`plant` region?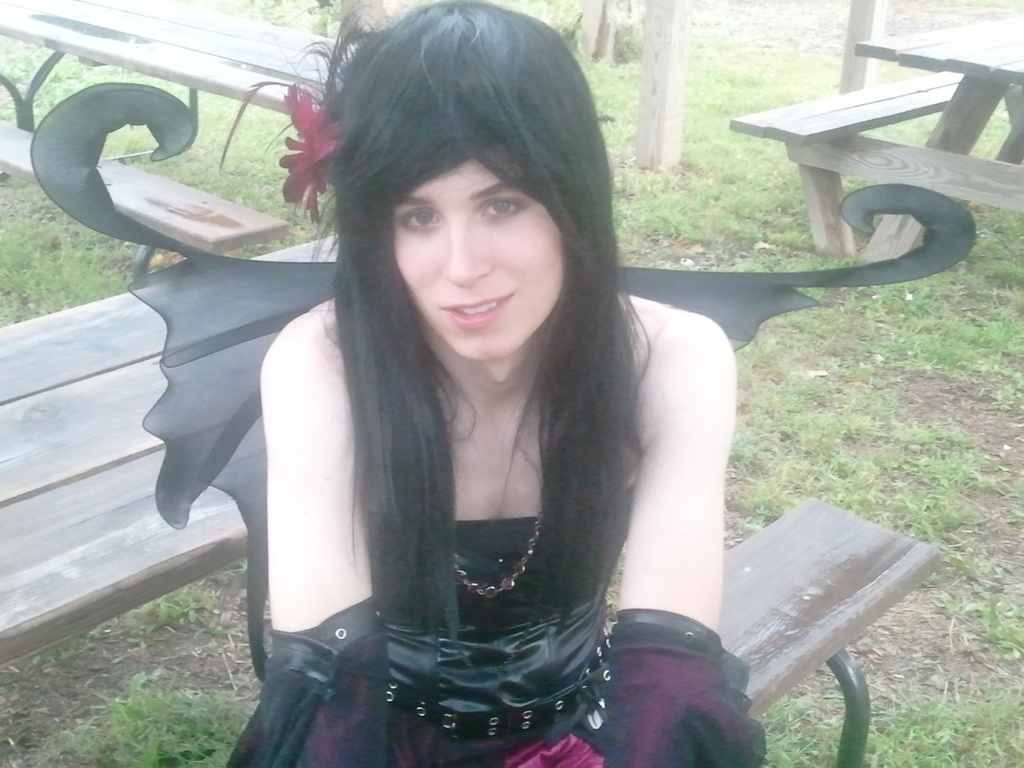
0, 162, 166, 335
